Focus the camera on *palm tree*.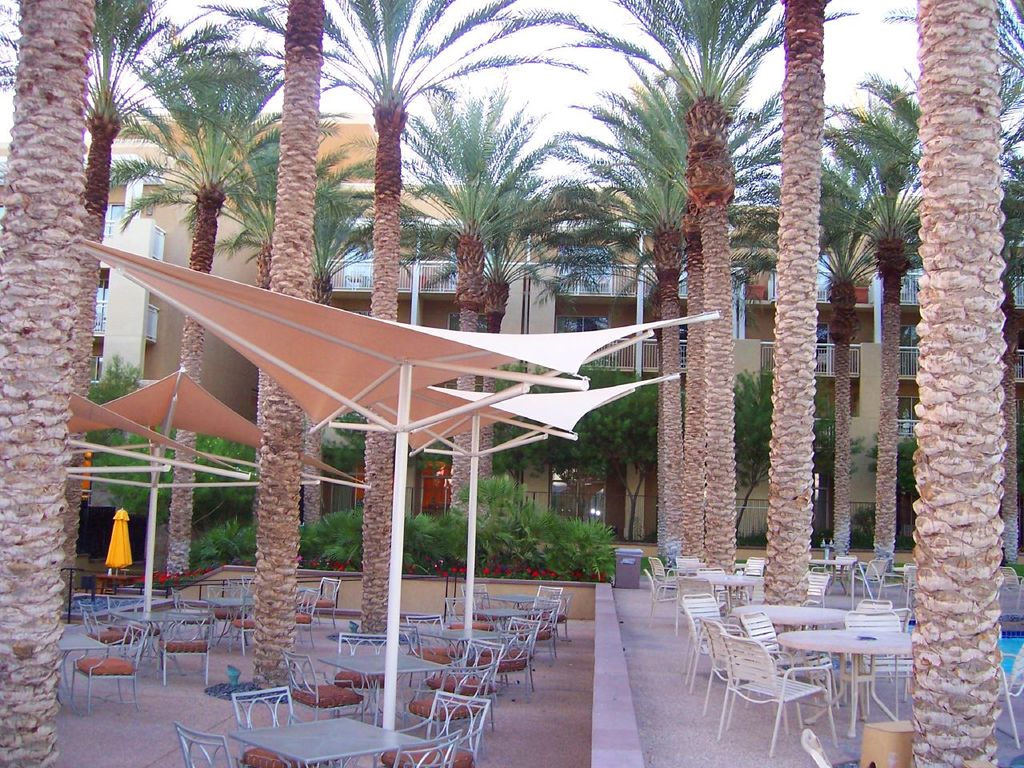
Focus region: [0, 0, 172, 558].
